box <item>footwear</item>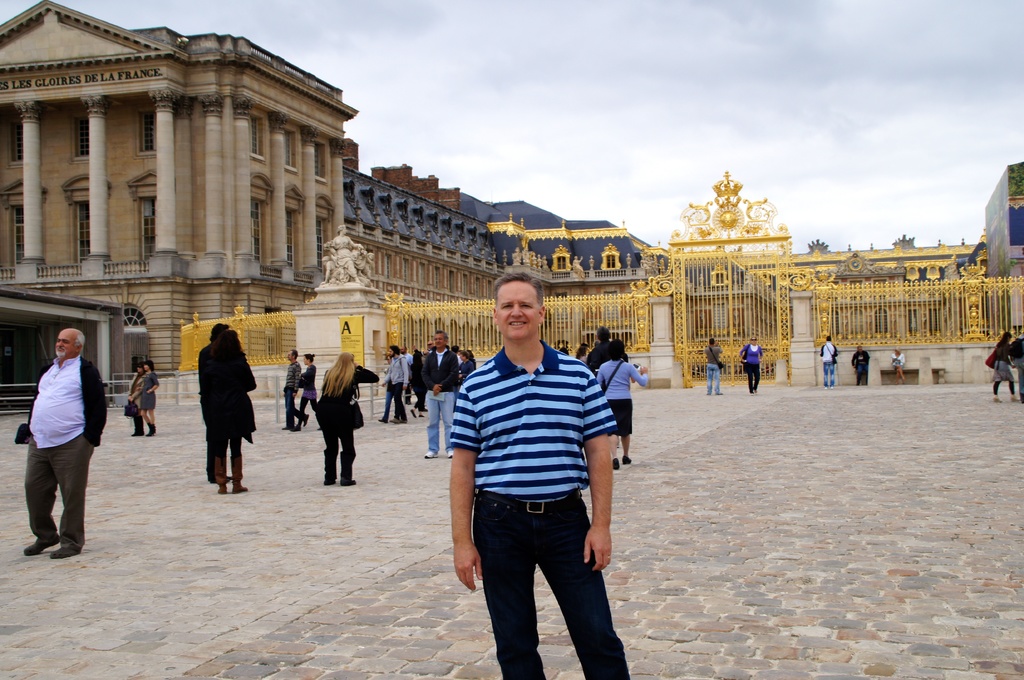
Rect(324, 447, 337, 484)
